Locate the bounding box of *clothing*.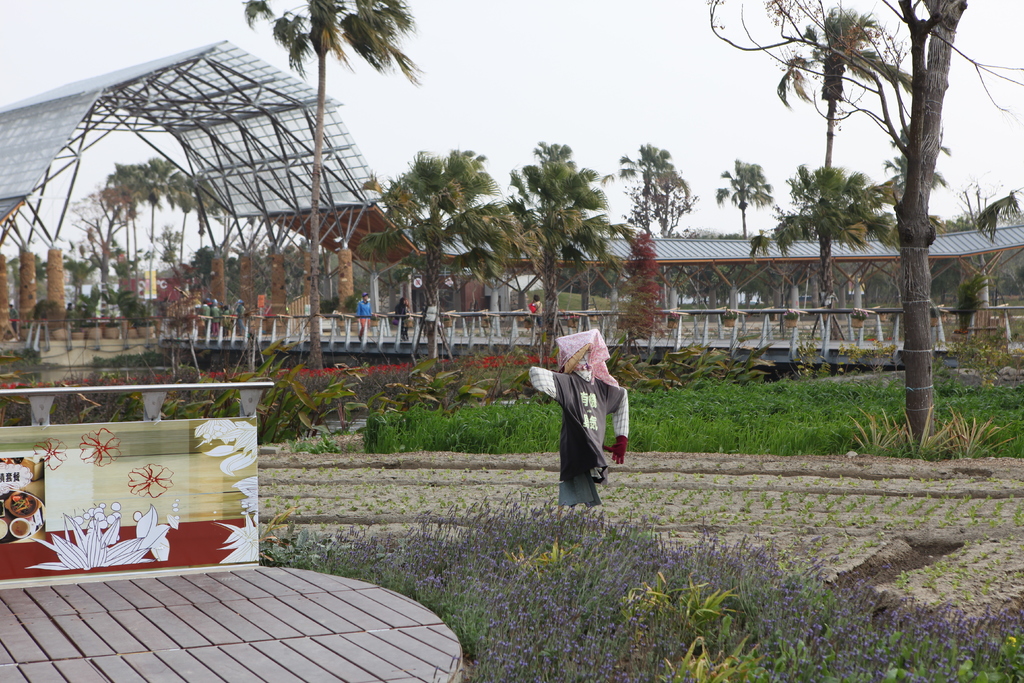
Bounding box: [530, 299, 544, 328].
